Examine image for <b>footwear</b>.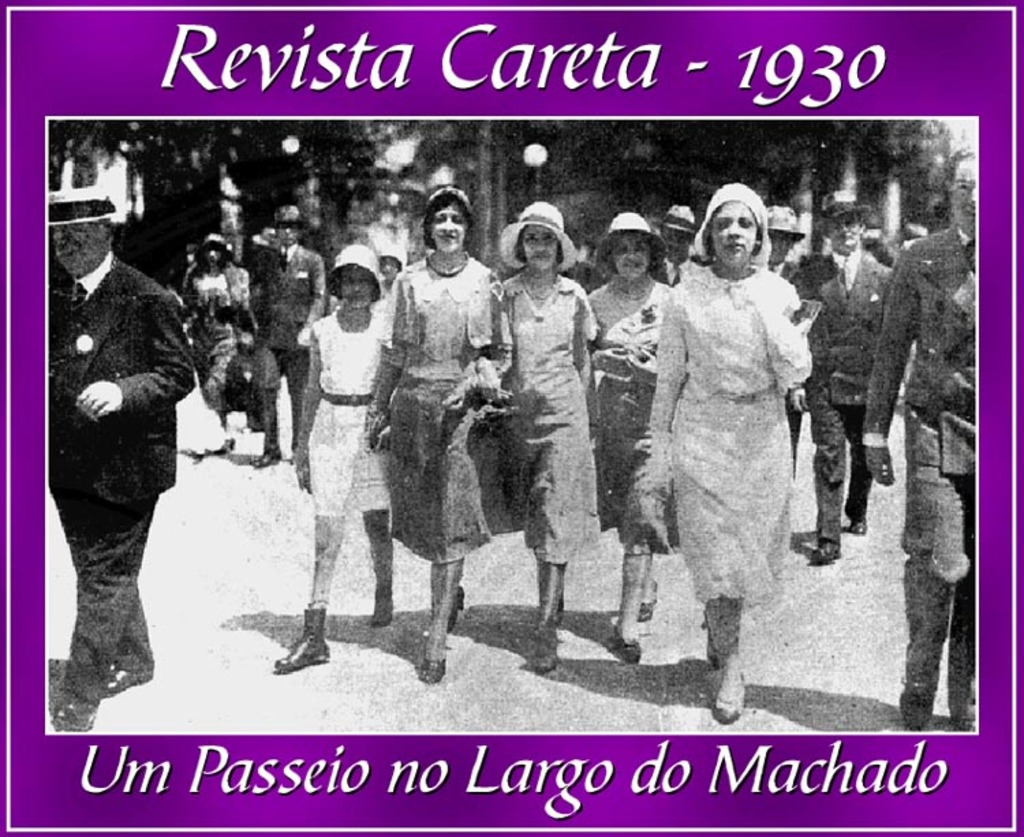
Examination result: pyautogui.locateOnScreen(51, 681, 97, 733).
